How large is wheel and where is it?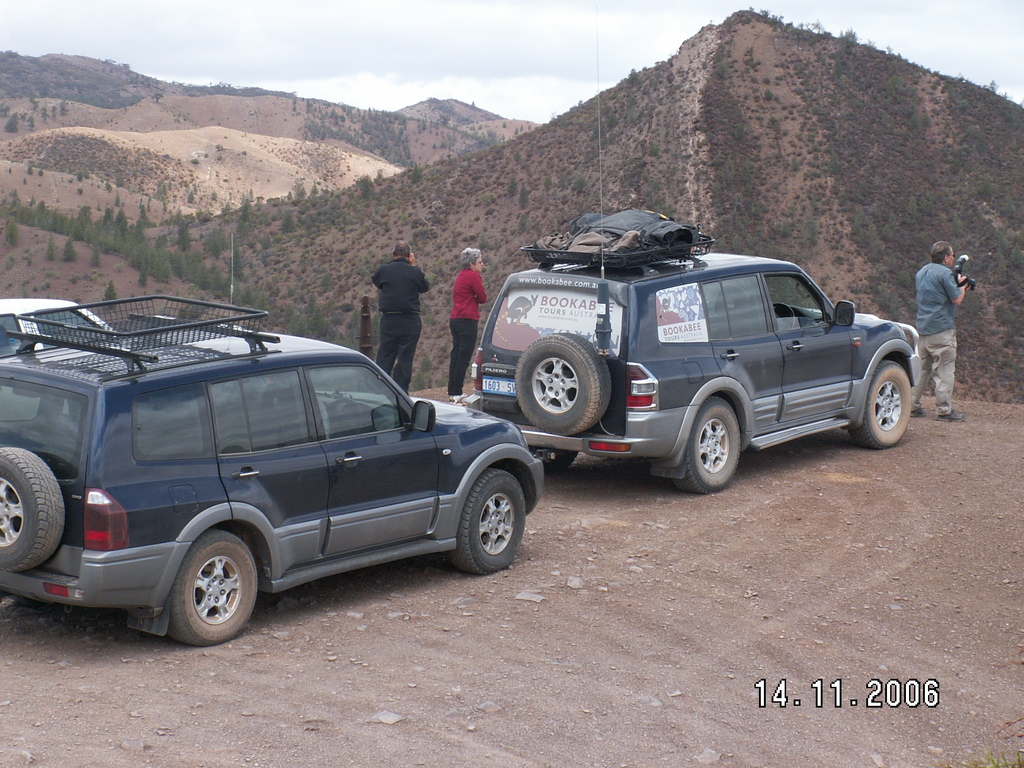
Bounding box: detection(509, 335, 609, 426).
